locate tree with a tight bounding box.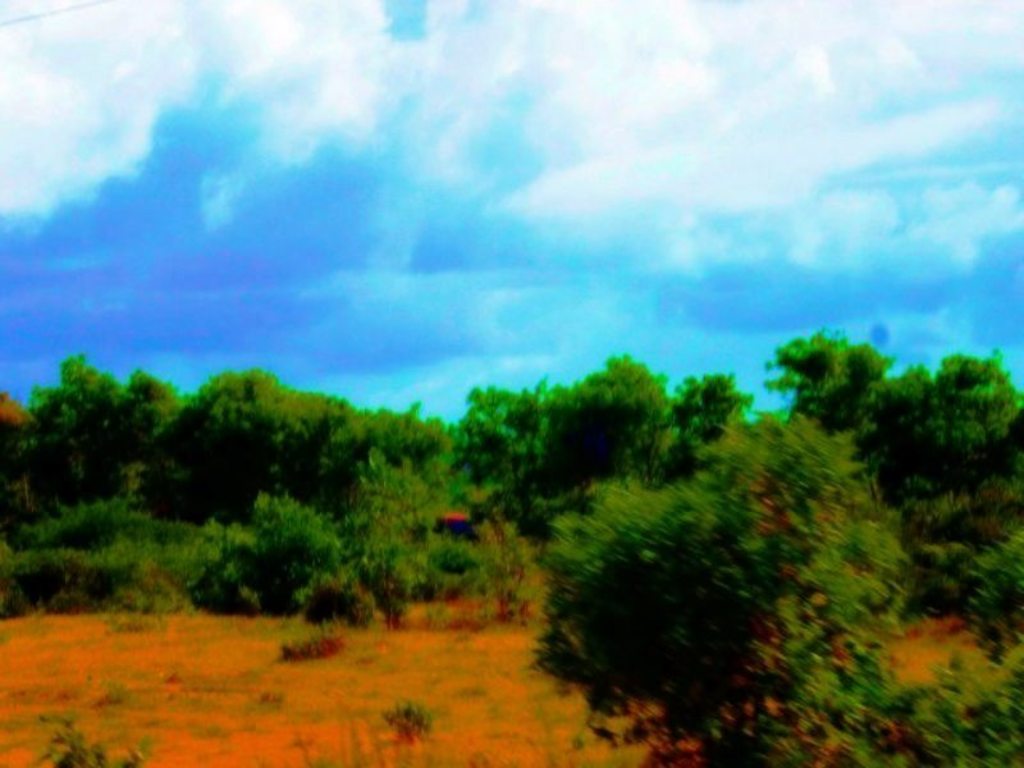
758:323:896:429.
